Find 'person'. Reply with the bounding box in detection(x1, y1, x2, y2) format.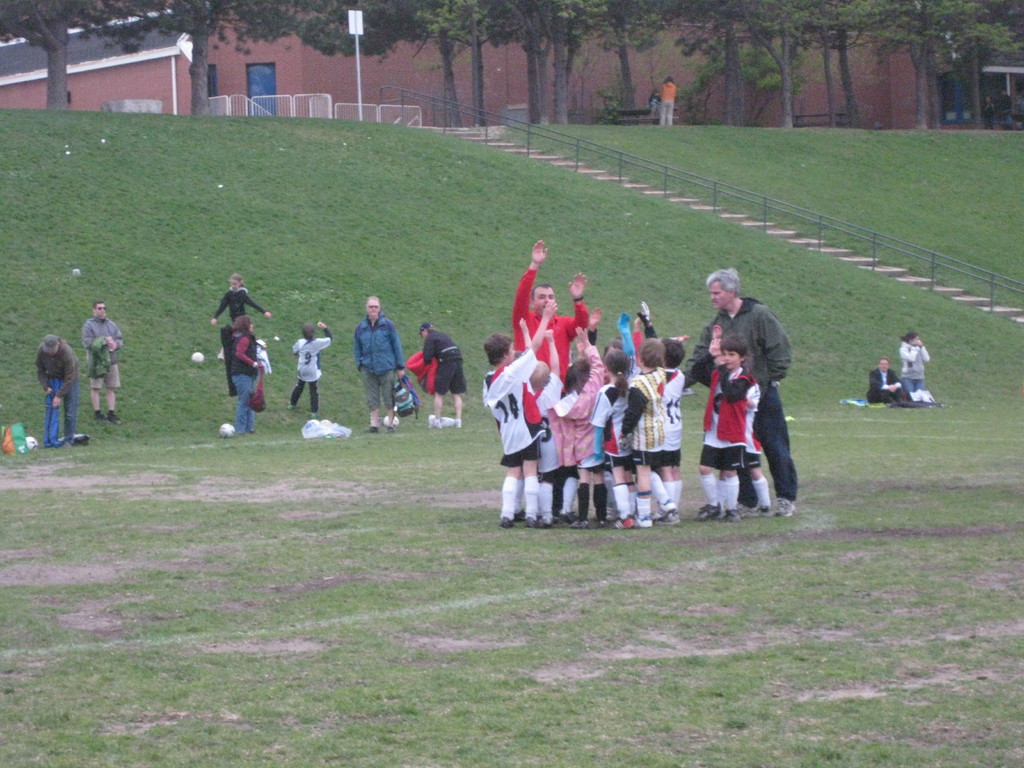
detection(212, 276, 270, 325).
